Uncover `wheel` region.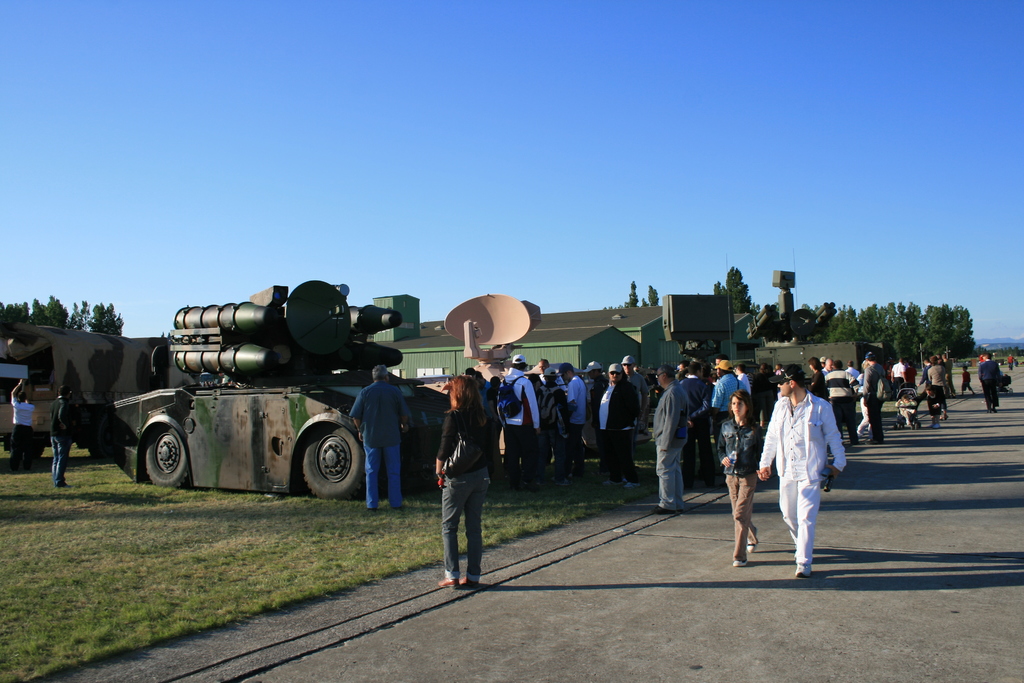
Uncovered: region(87, 420, 125, 462).
